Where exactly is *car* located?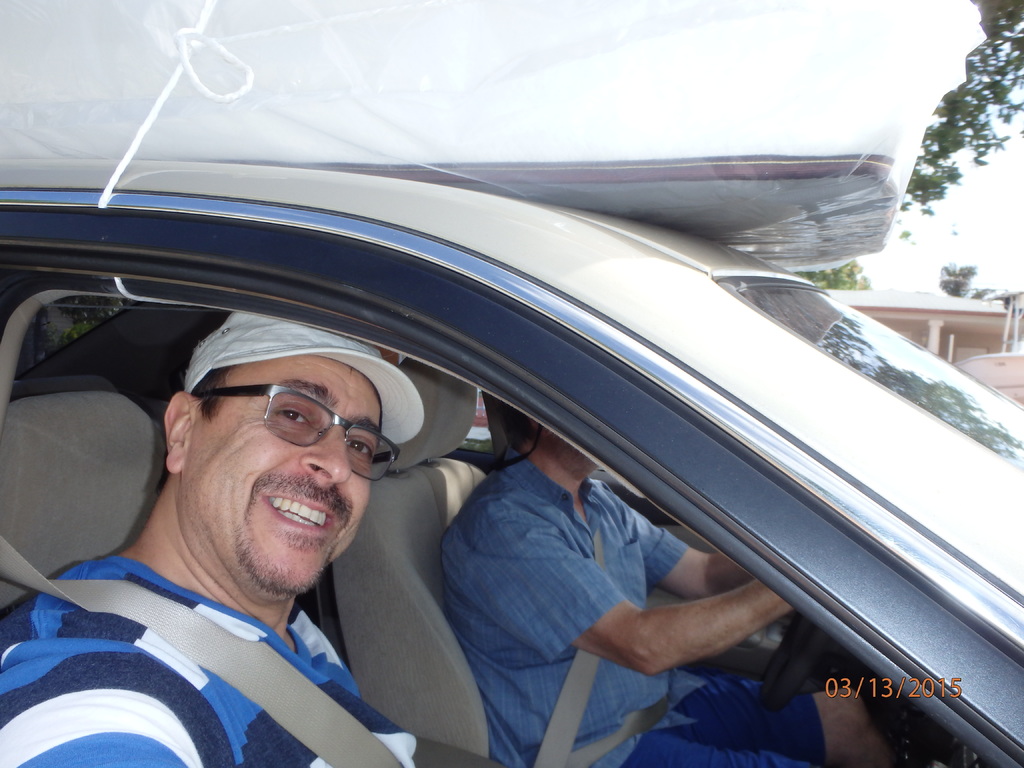
Its bounding box is 0/79/996/767.
